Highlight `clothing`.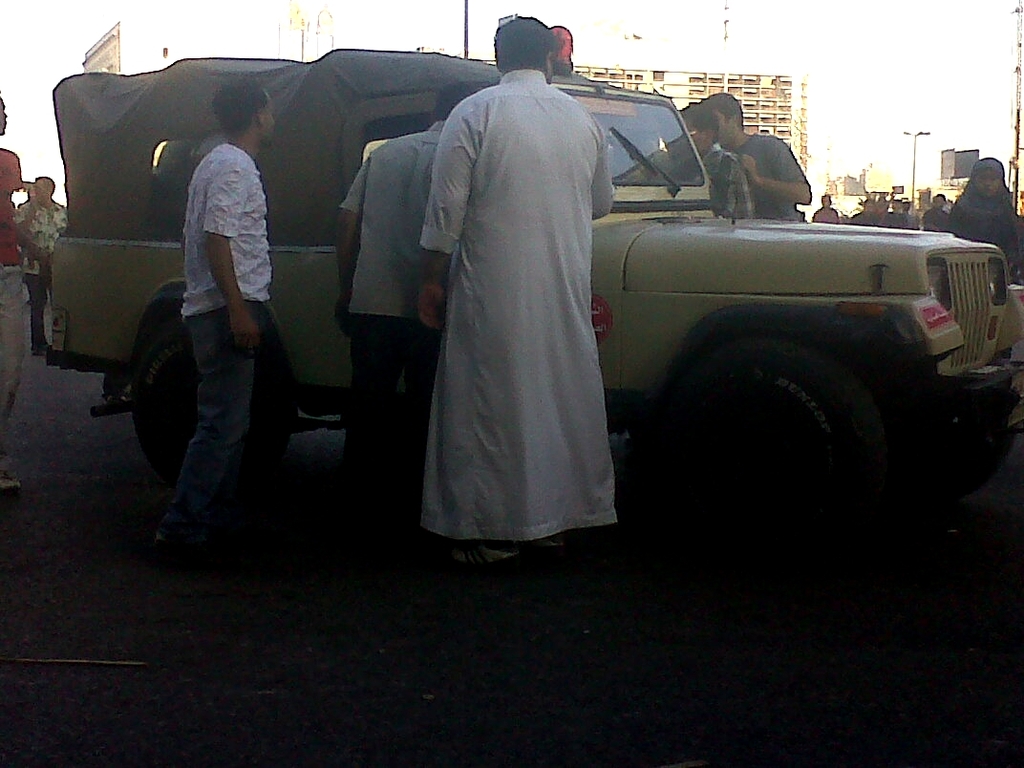
Highlighted region: Rect(0, 147, 27, 416).
